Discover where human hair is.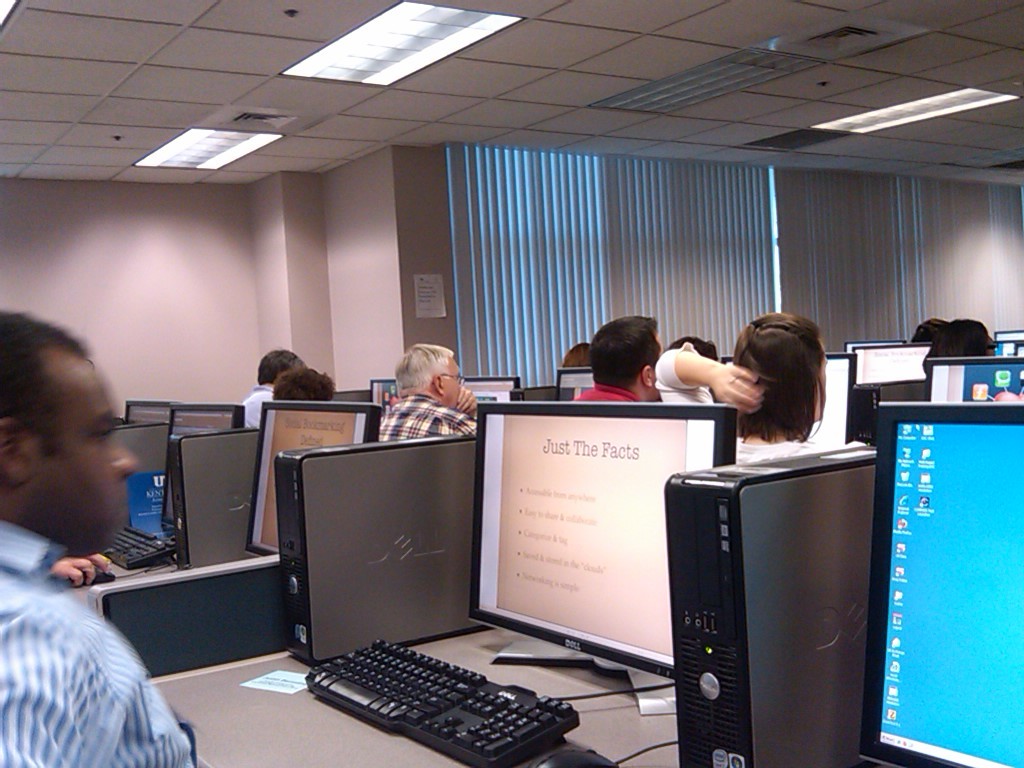
Discovered at <region>258, 344, 297, 382</region>.
